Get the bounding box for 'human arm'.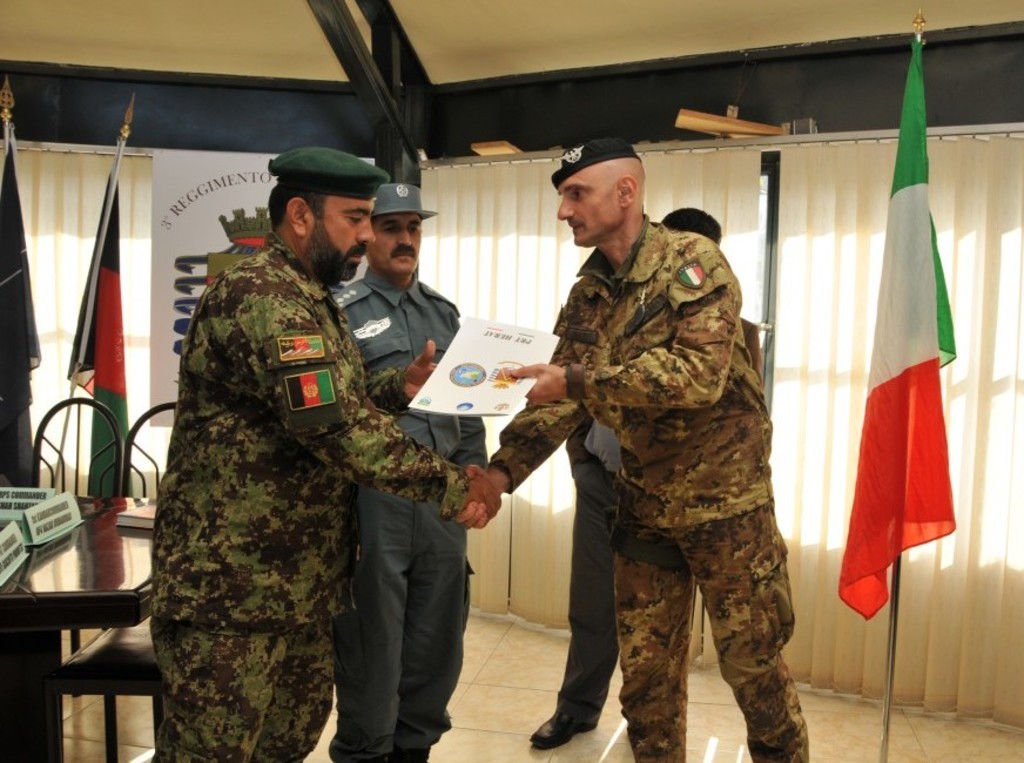
box=[235, 265, 508, 521].
